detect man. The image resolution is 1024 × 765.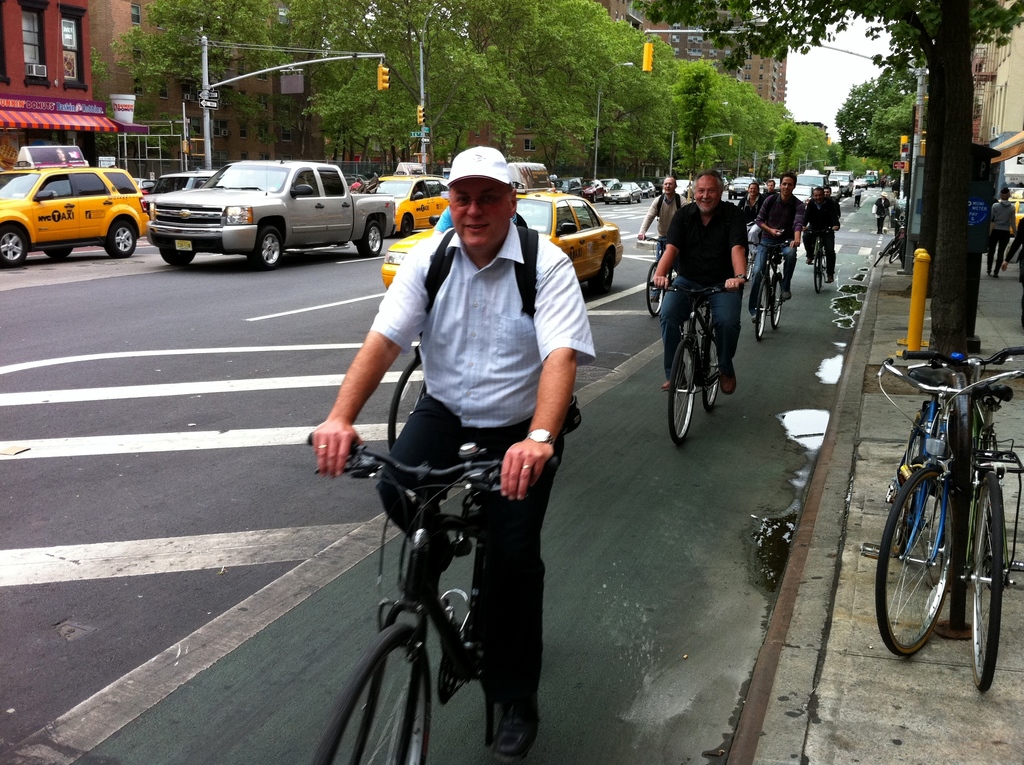
(360,145,605,685).
